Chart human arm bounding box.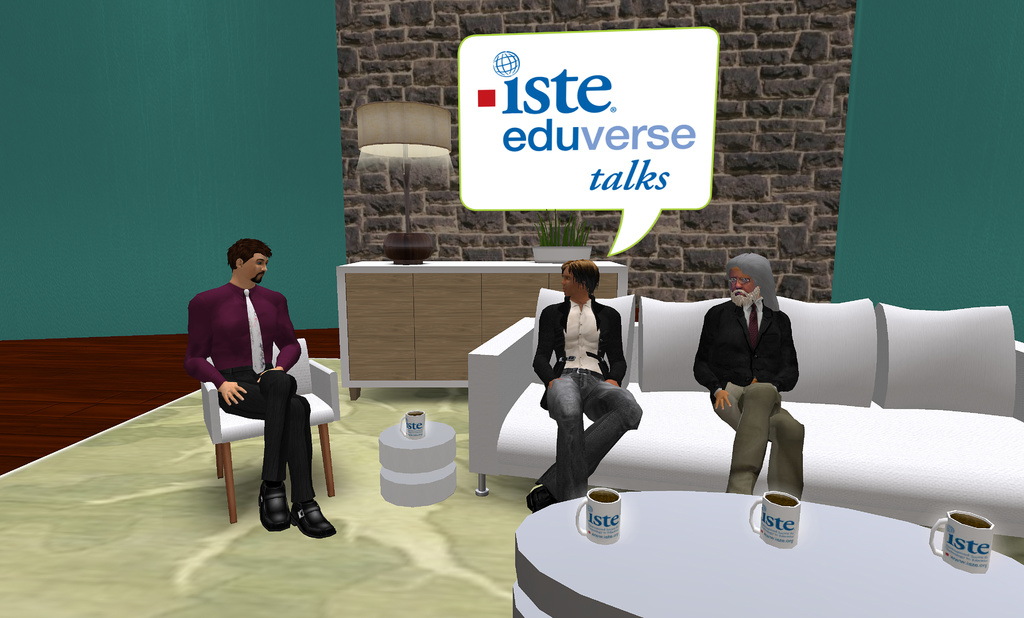
Charted: <box>604,309,629,384</box>.
